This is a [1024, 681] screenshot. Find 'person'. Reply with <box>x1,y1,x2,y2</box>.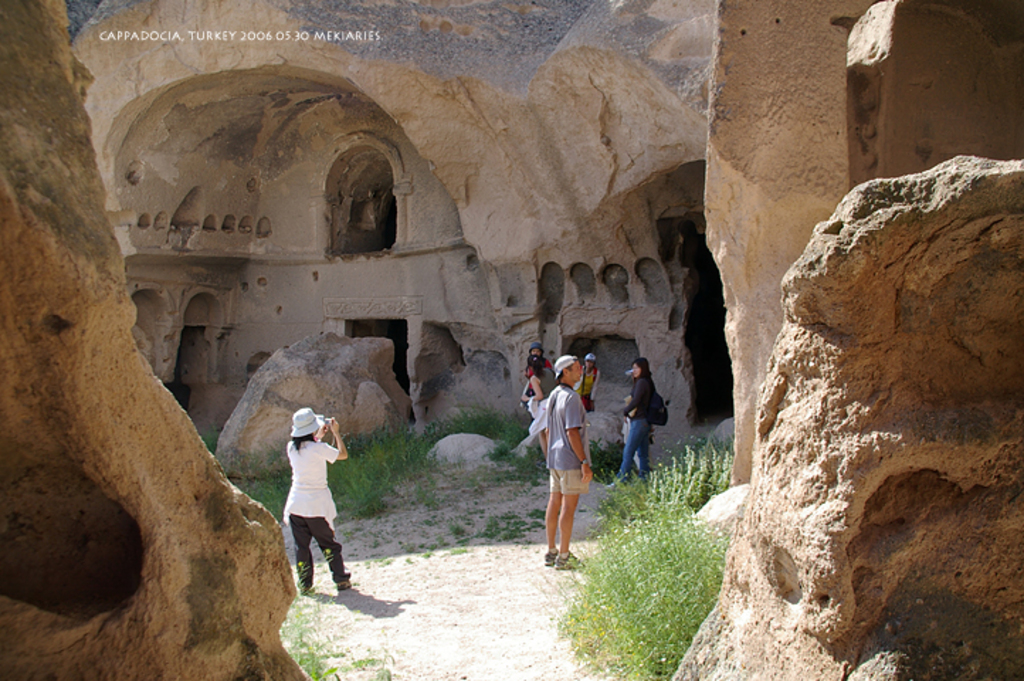
<box>526,353,549,460</box>.
